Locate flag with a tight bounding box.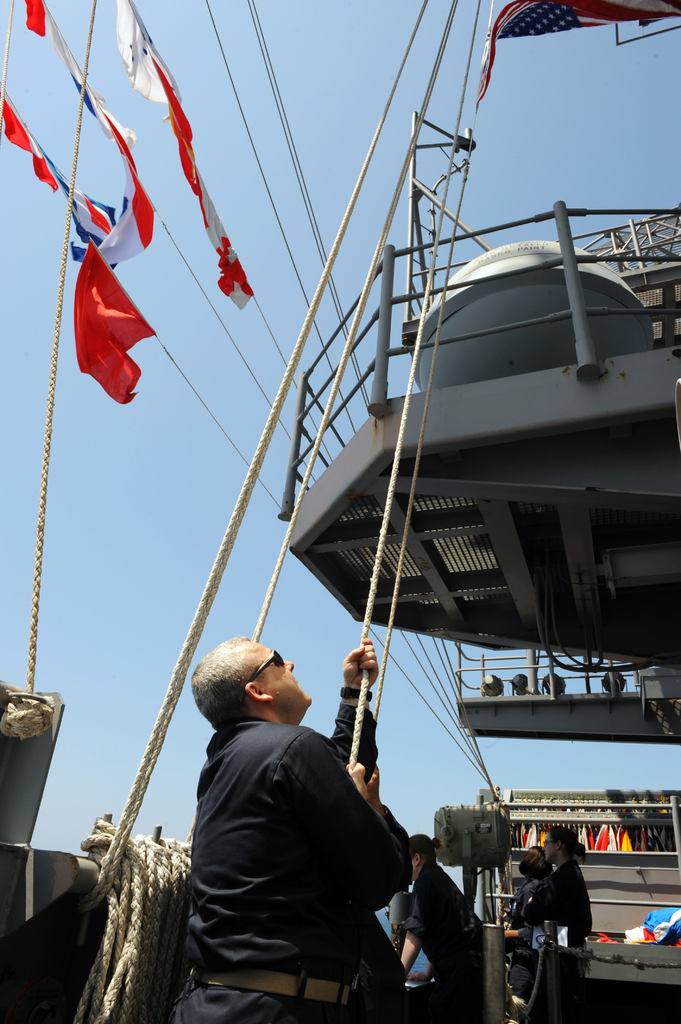
locate(0, 105, 138, 268).
